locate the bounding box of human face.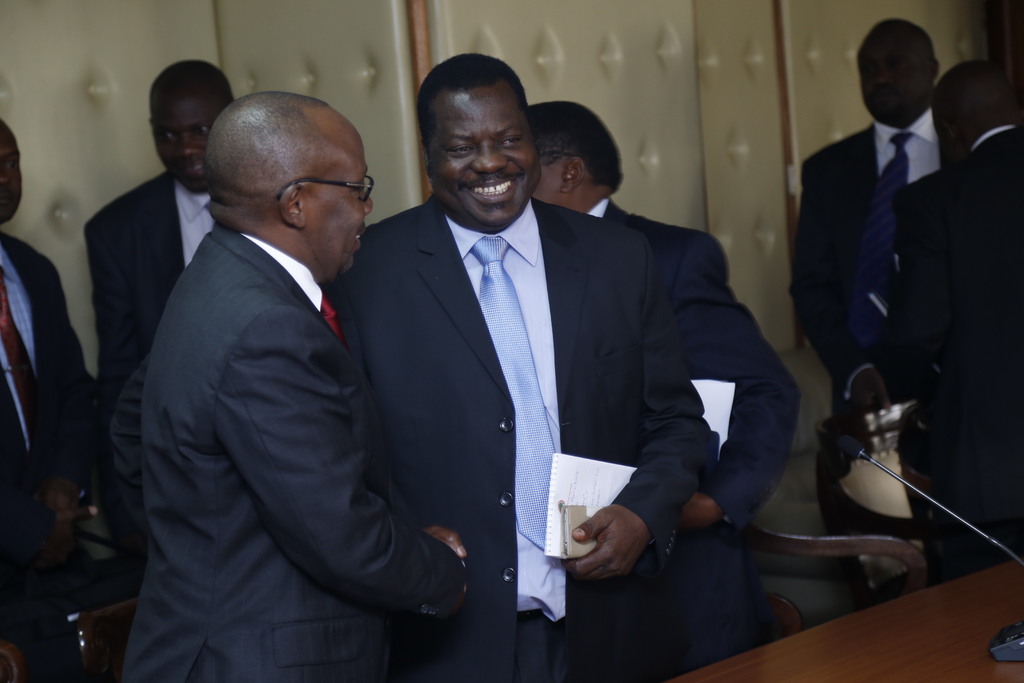
Bounding box: (left=531, top=159, right=557, bottom=205).
